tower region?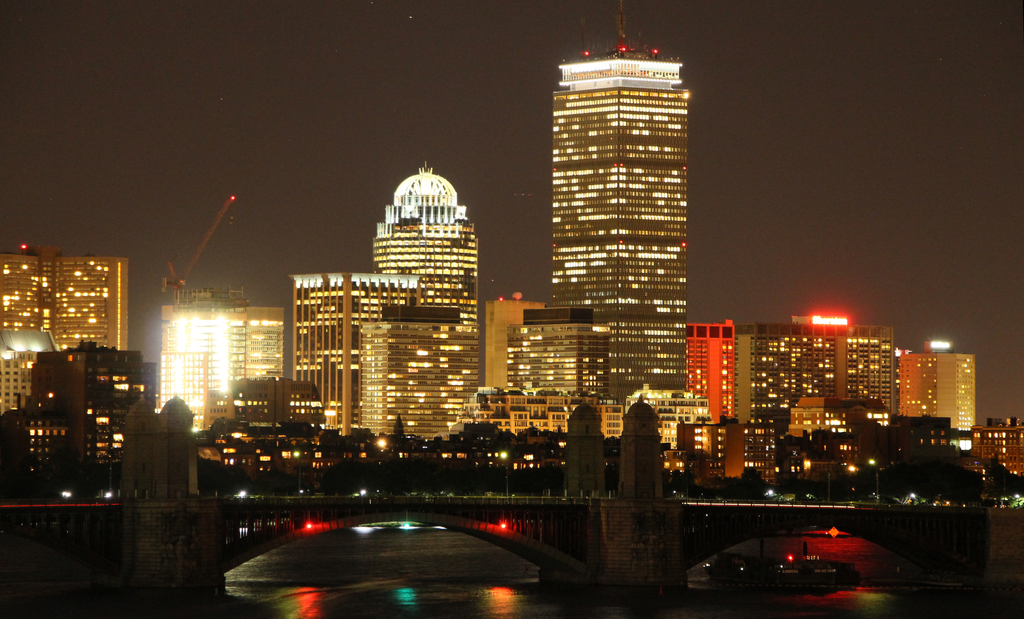
bbox=(356, 311, 461, 441)
